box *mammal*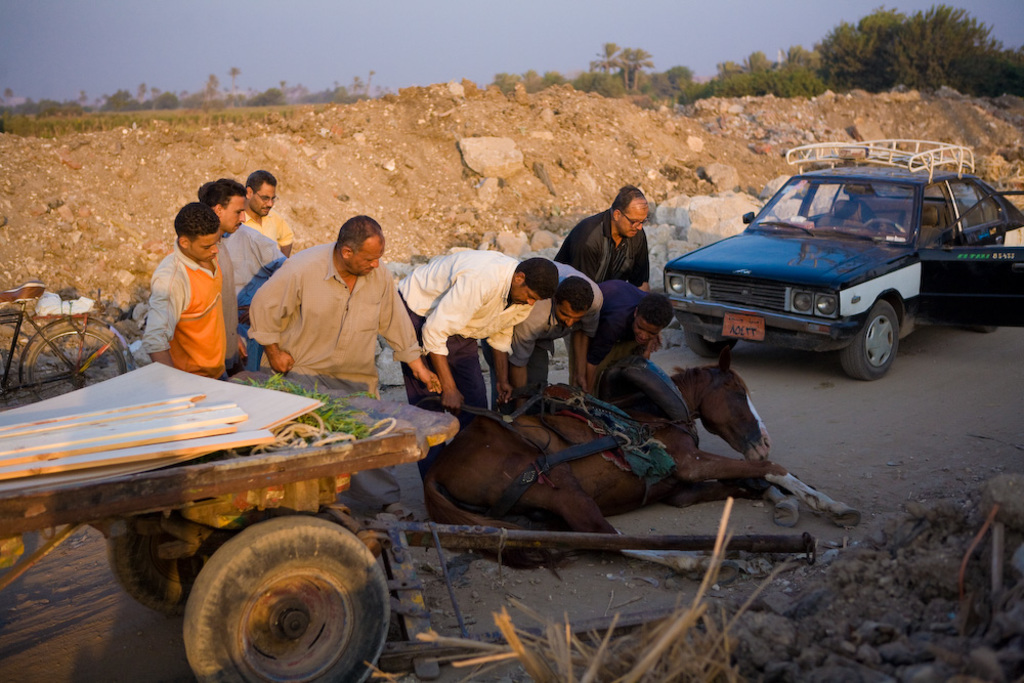
<region>250, 213, 442, 520</region>
